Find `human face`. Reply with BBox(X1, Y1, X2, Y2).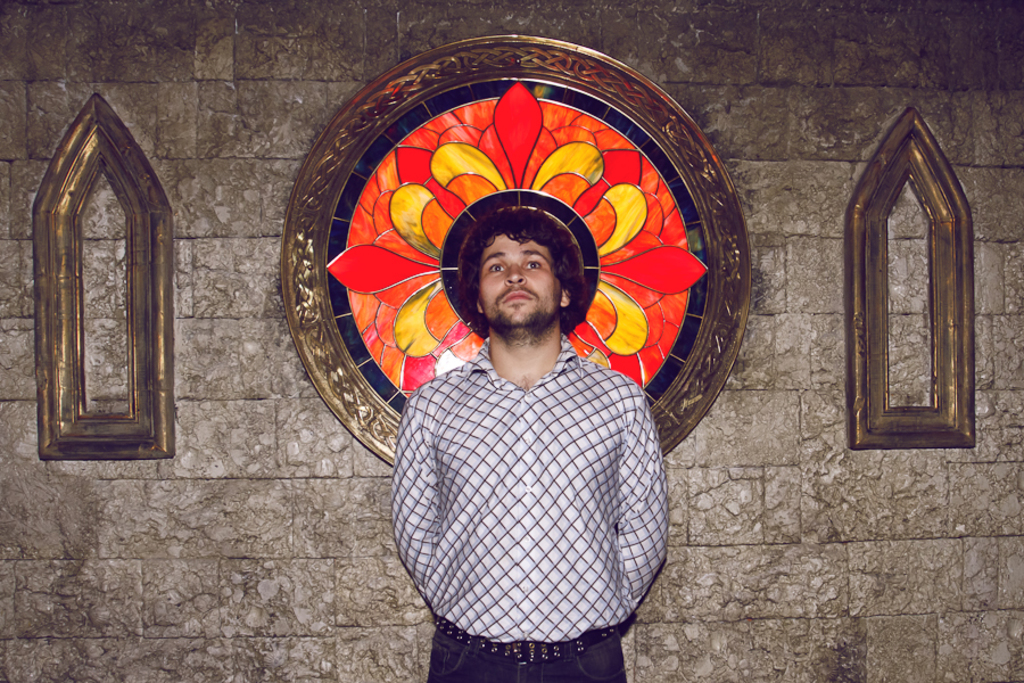
BBox(474, 223, 565, 342).
